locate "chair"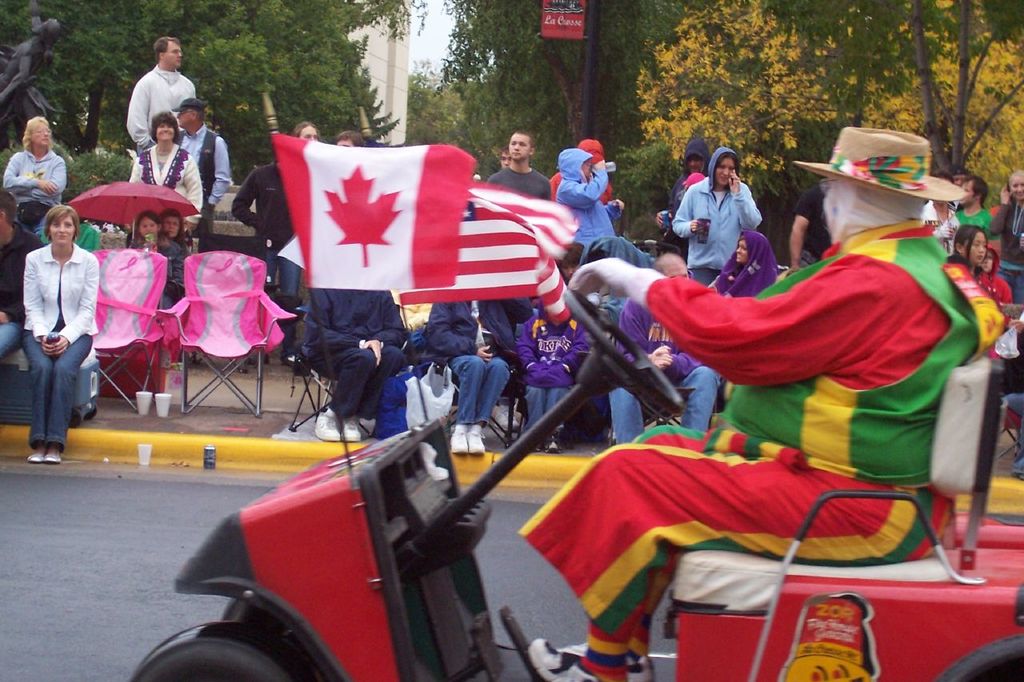
box=[79, 246, 179, 413]
